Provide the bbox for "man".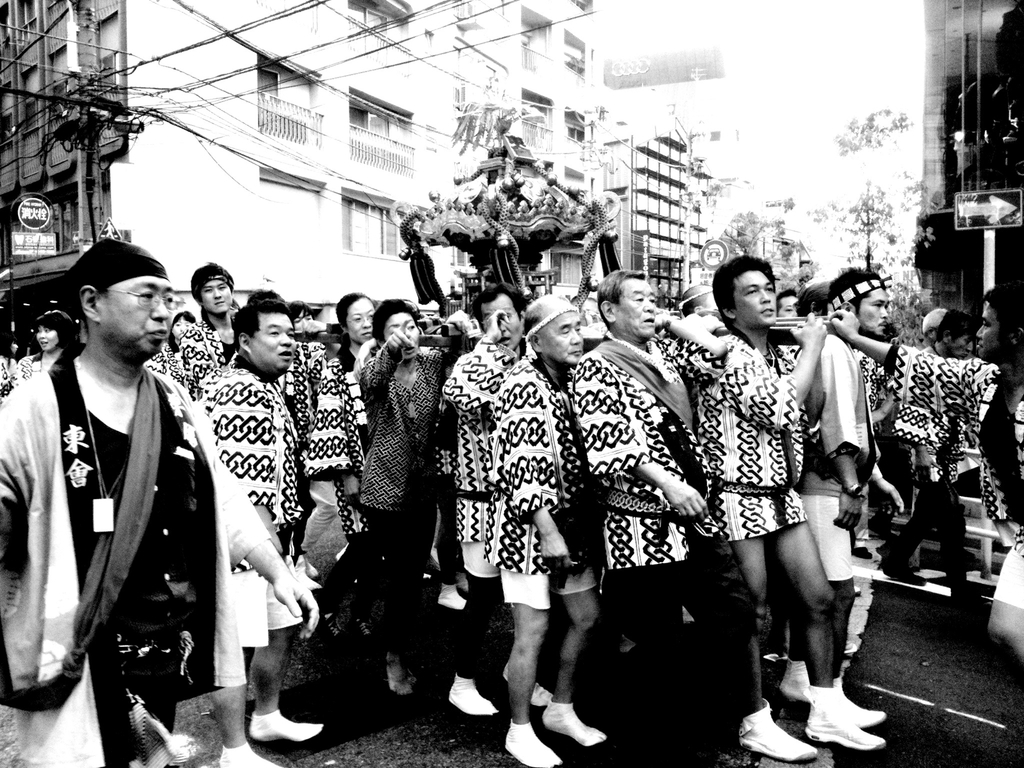
bbox(877, 308, 994, 602).
